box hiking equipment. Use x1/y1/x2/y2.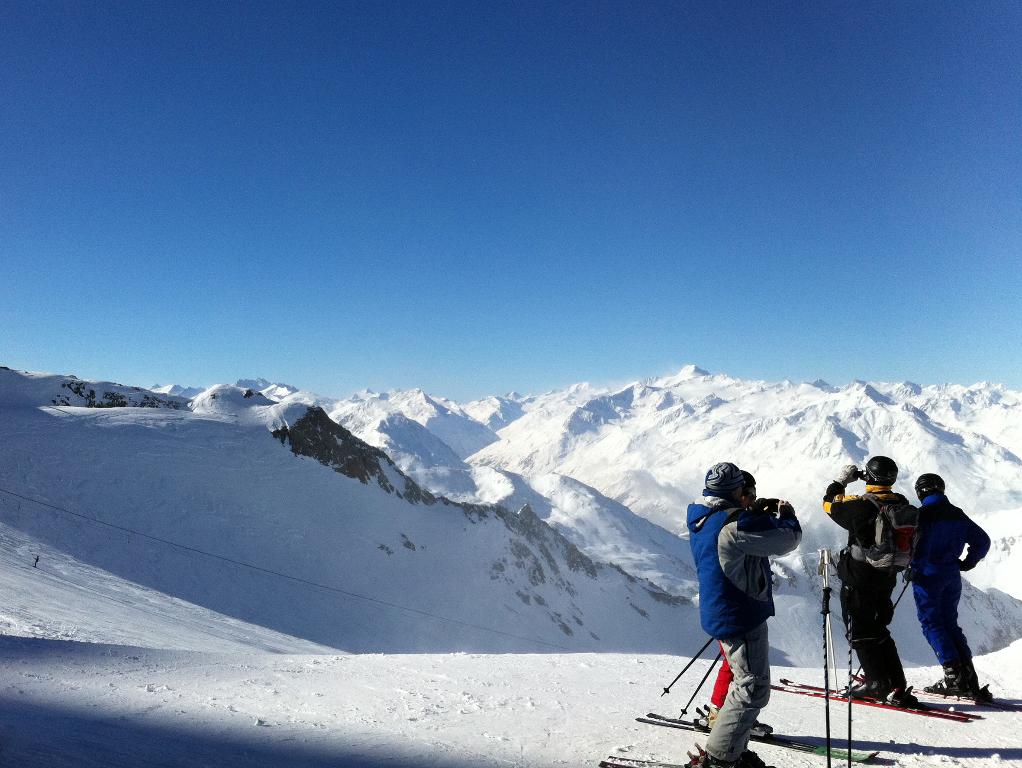
915/468/952/491.
